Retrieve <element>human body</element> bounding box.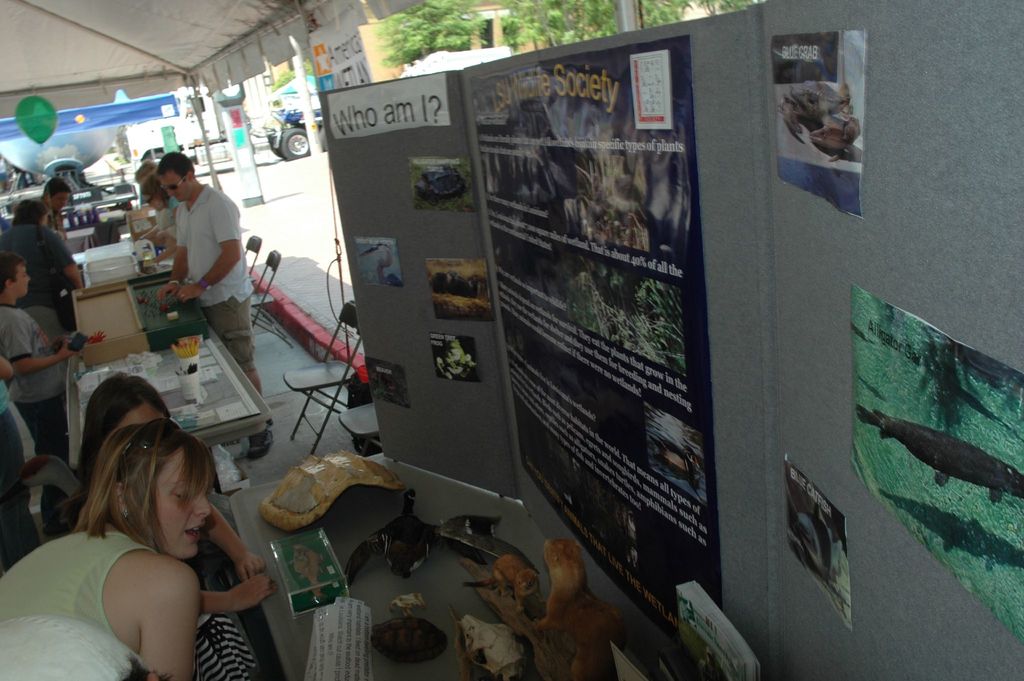
Bounding box: l=160, t=151, r=278, b=456.
